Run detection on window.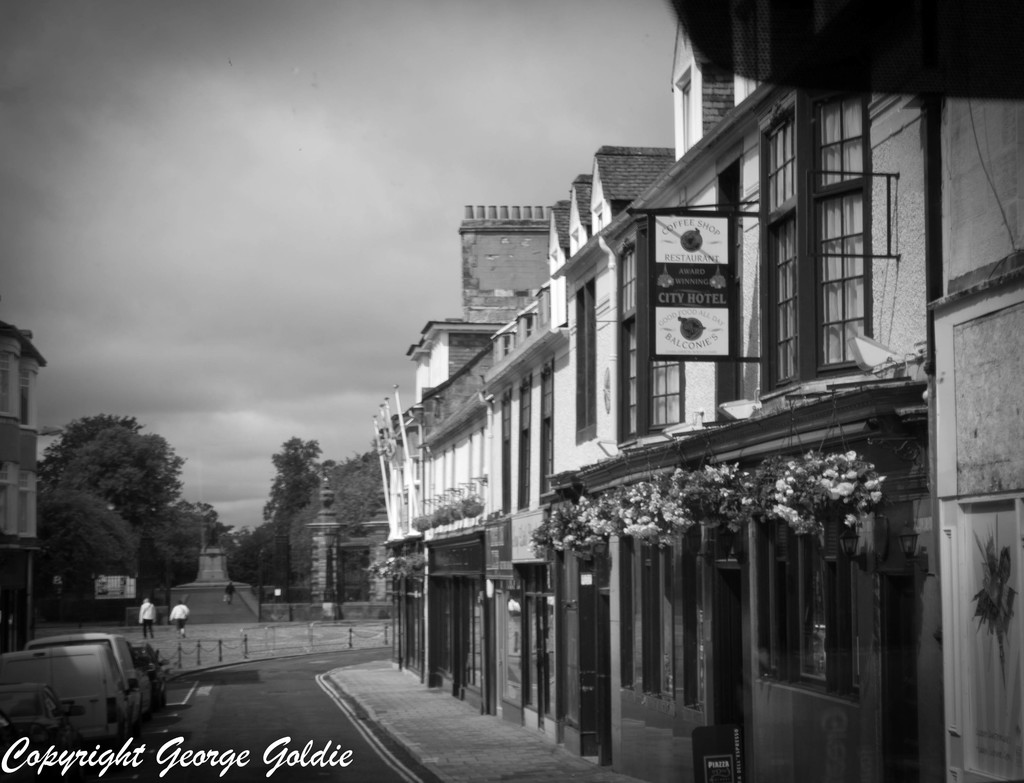
Result: locate(622, 524, 708, 714).
